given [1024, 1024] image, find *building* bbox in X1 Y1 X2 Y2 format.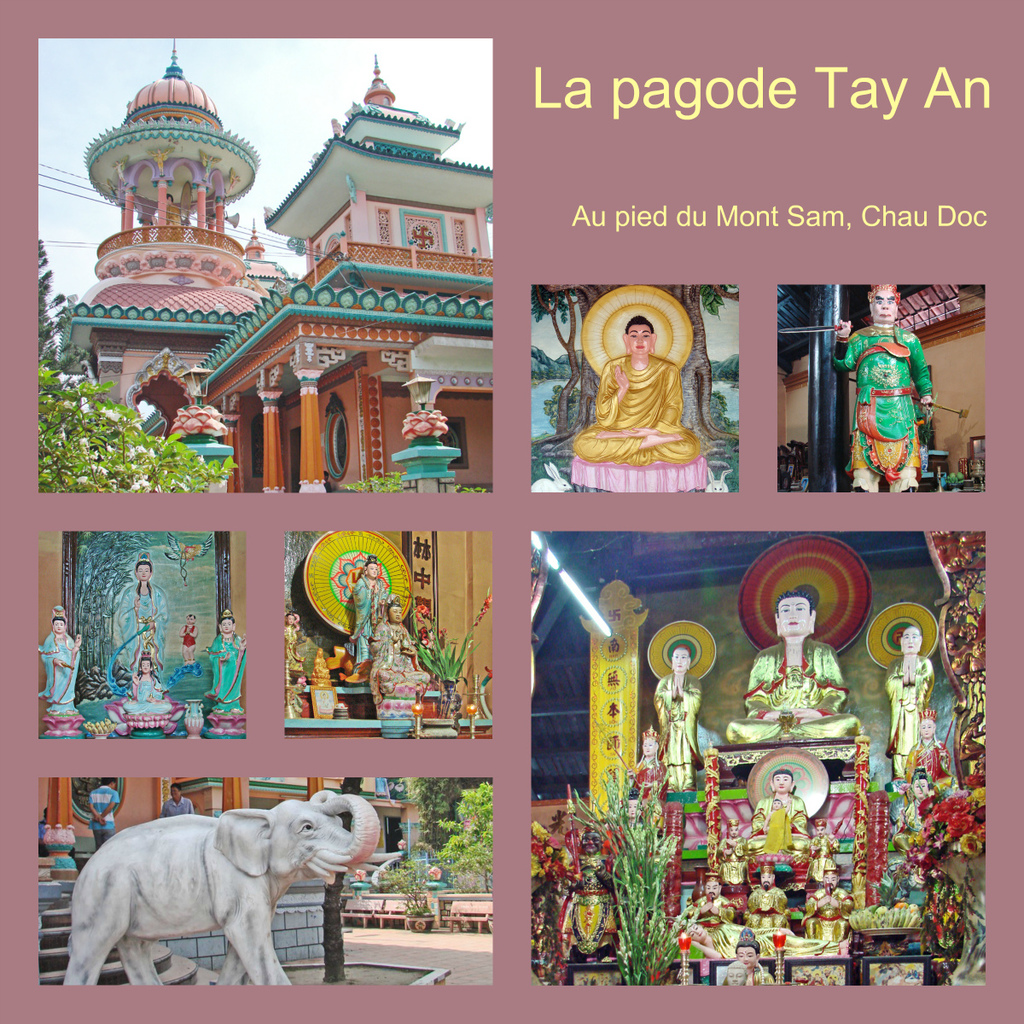
33 775 397 997.
